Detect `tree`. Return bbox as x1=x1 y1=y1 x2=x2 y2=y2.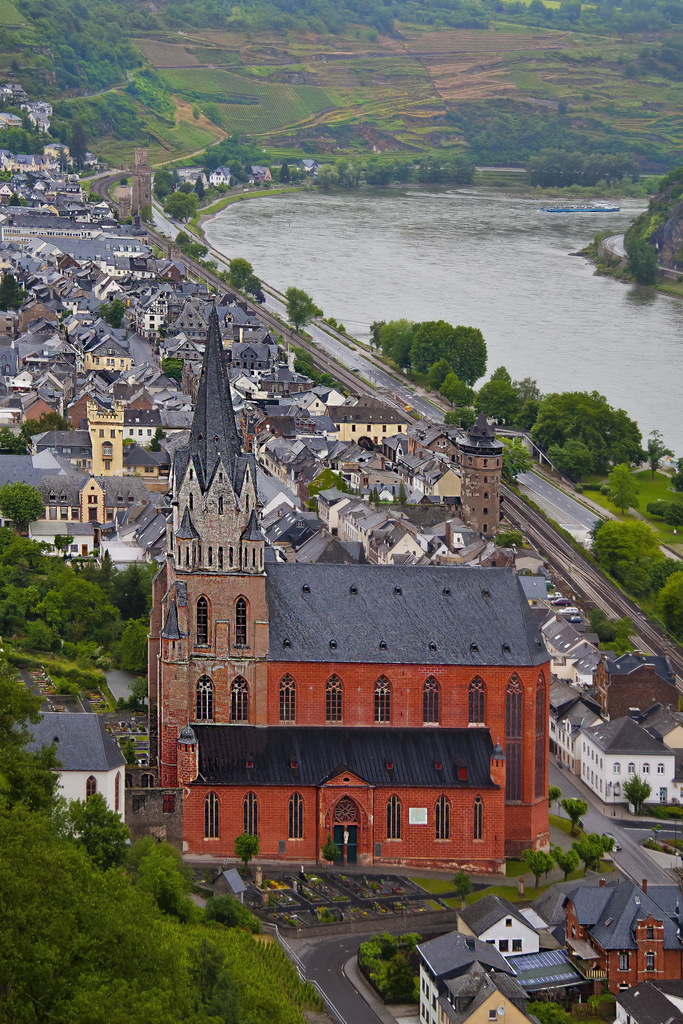
x1=160 y1=349 x2=187 y2=384.
